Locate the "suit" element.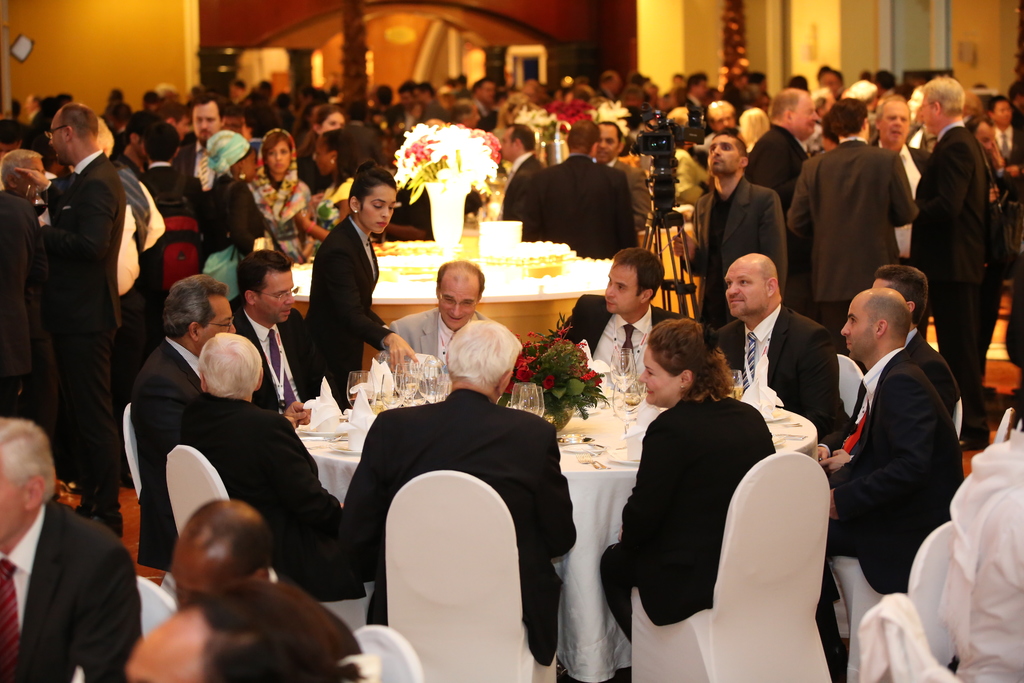
Element bbox: <bbox>744, 124, 812, 211</bbox>.
